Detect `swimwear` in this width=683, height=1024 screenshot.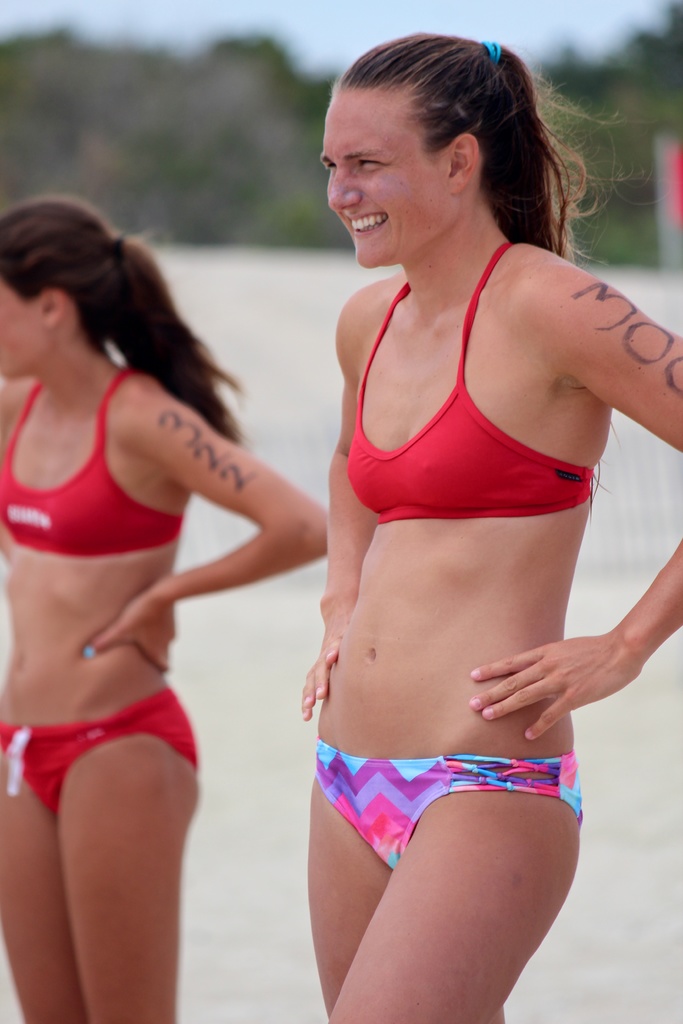
Detection: detection(315, 735, 586, 874).
